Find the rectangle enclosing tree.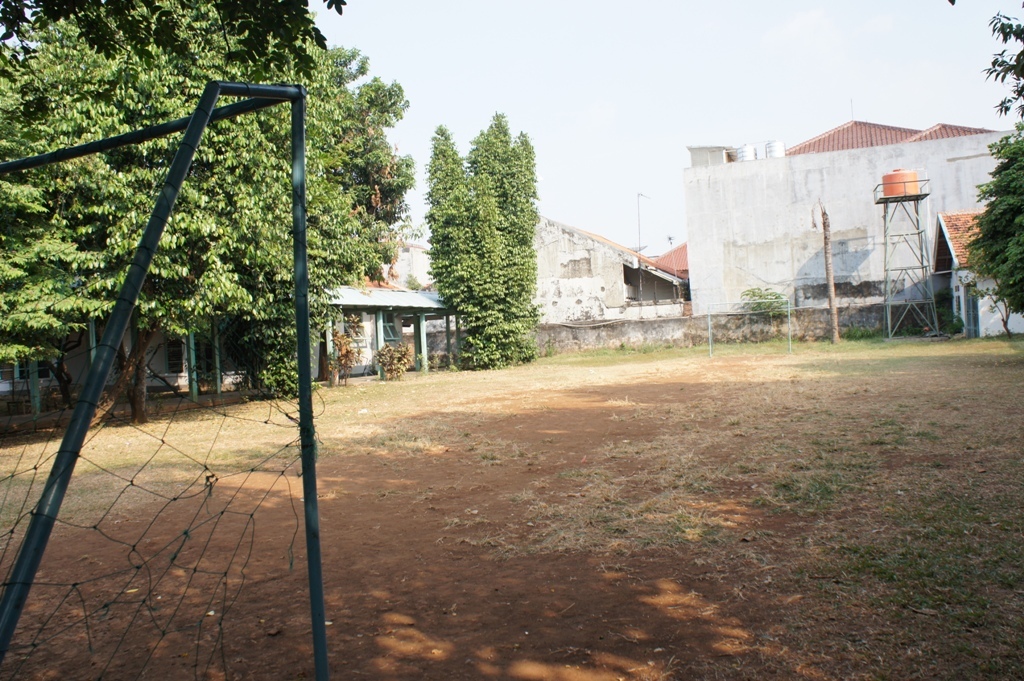
<box>422,125,532,353</box>.
